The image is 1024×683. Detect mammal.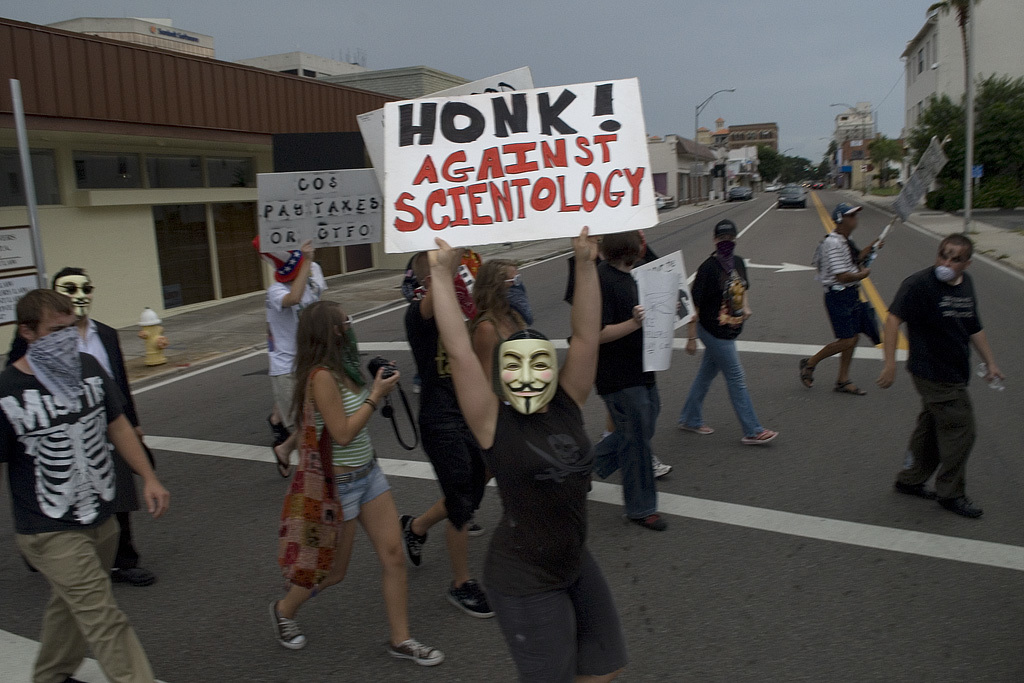
Detection: crop(560, 232, 698, 482).
